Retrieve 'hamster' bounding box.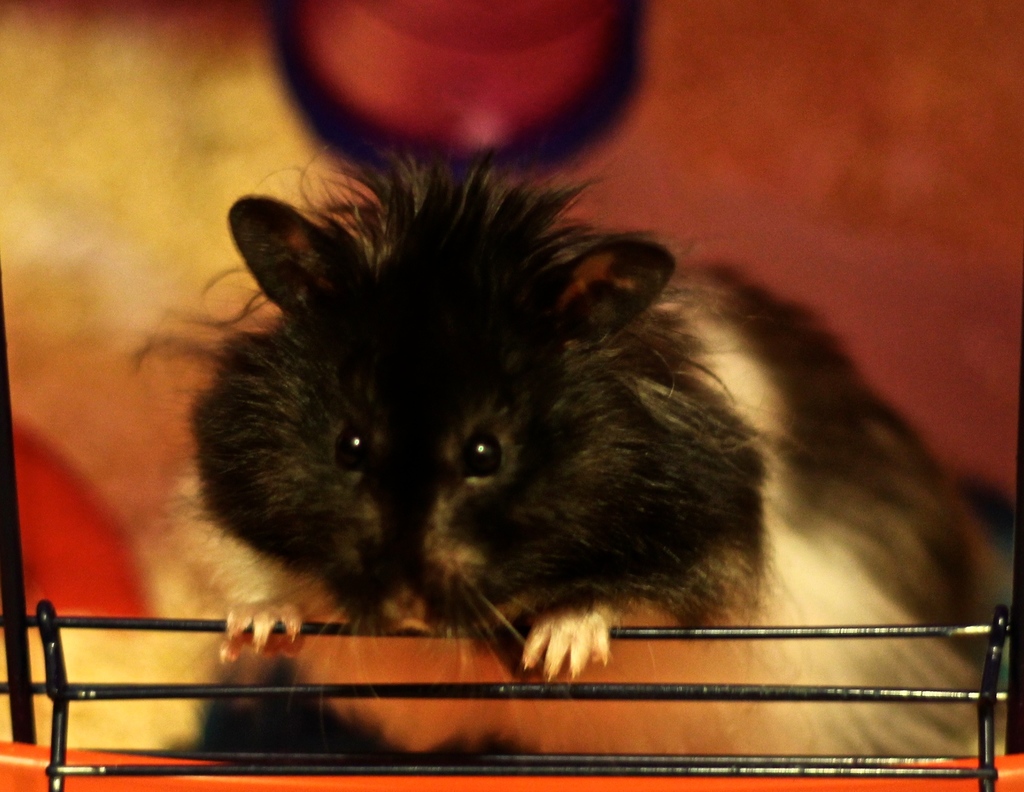
Bounding box: {"x1": 137, "y1": 147, "x2": 1016, "y2": 758}.
